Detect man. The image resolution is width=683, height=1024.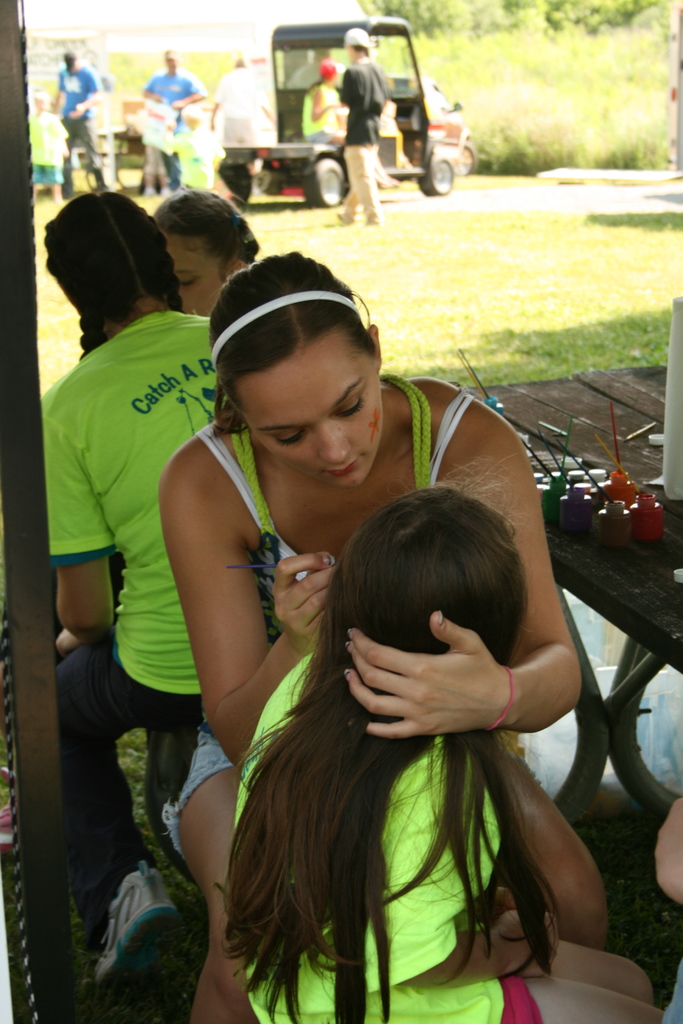
locate(142, 47, 210, 196).
